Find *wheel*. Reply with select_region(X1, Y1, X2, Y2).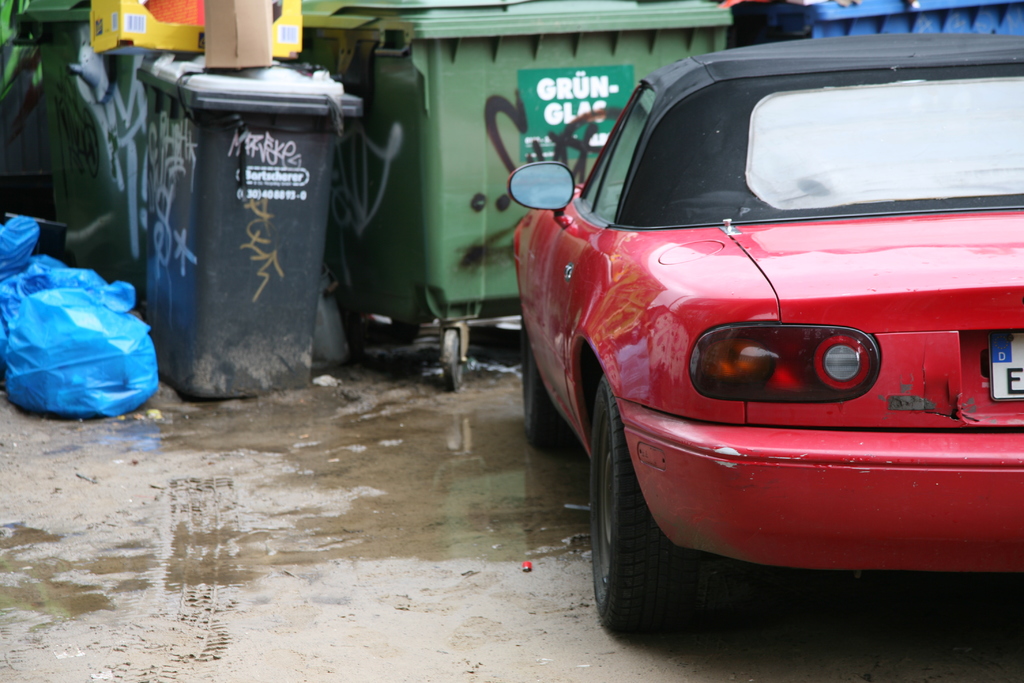
select_region(443, 328, 465, 397).
